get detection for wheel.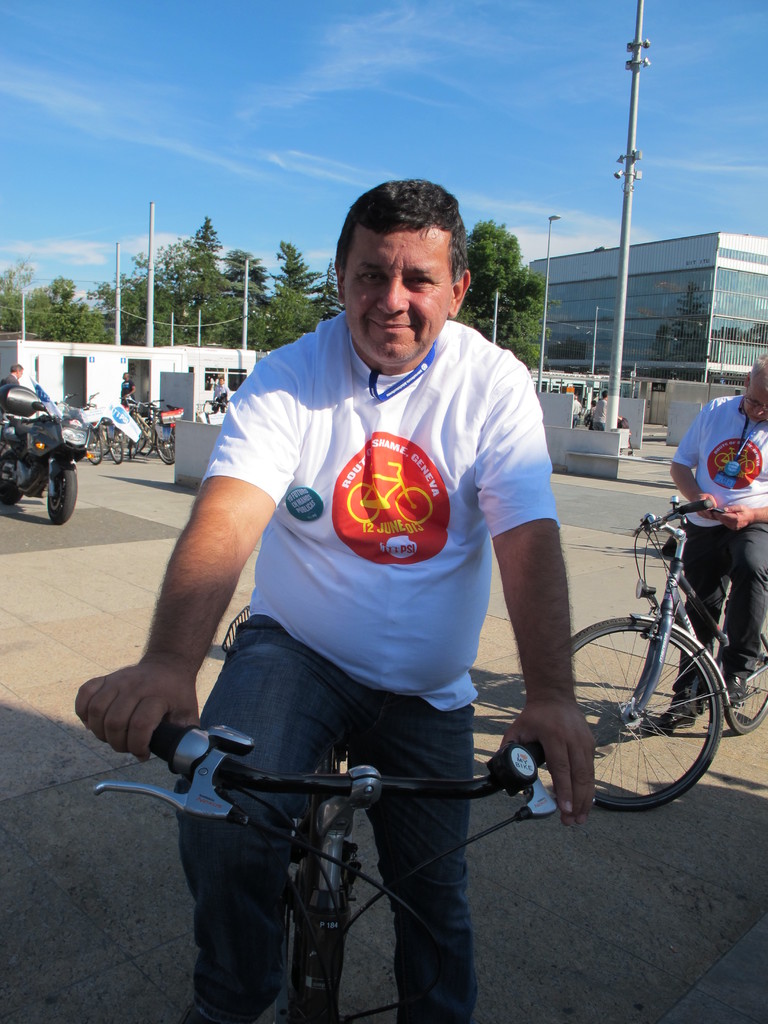
Detection: [x1=396, y1=488, x2=431, y2=526].
